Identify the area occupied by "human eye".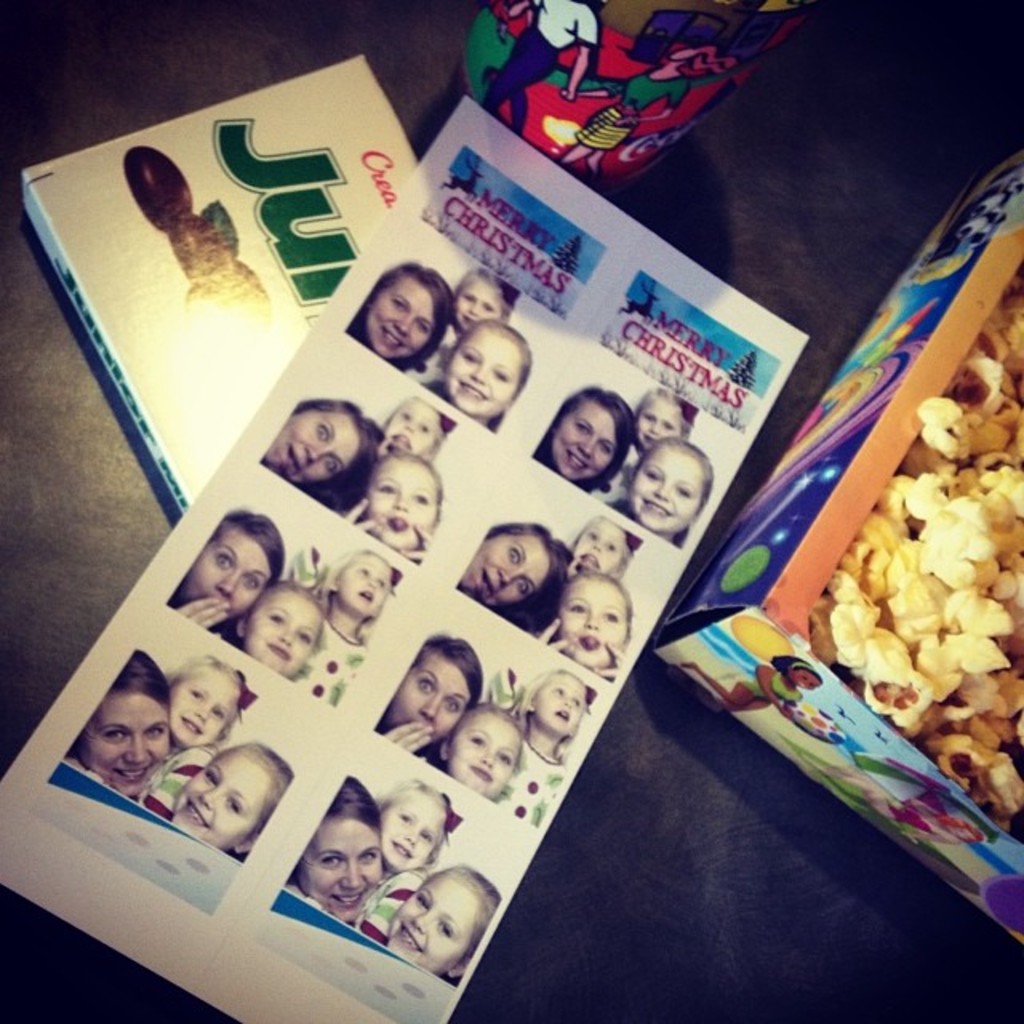
Area: l=317, t=853, r=349, b=875.
